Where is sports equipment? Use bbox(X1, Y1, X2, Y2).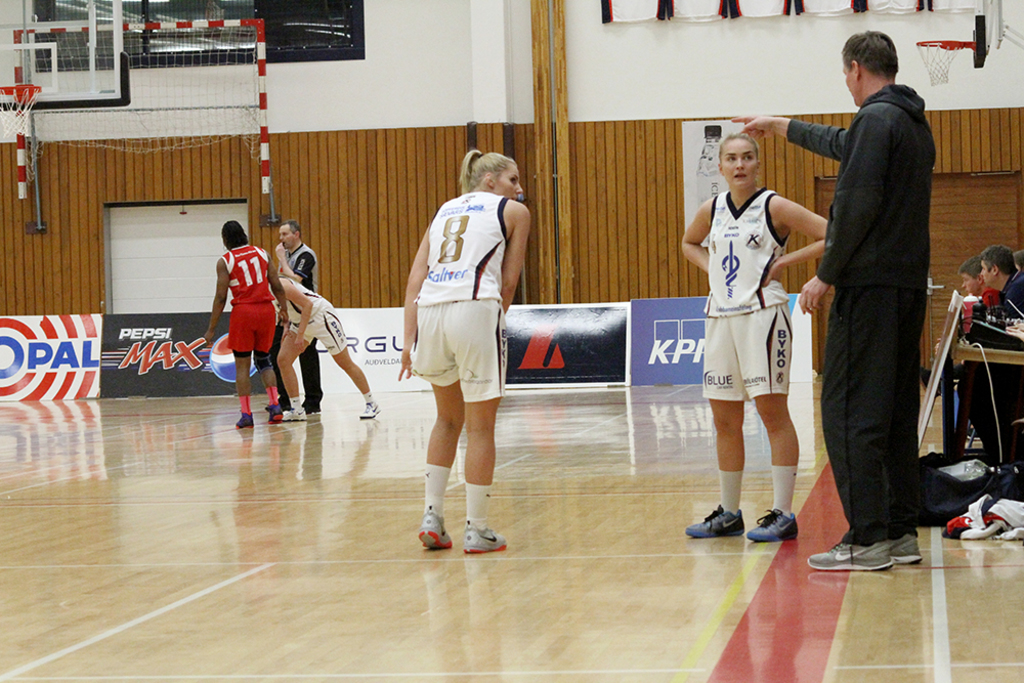
bbox(414, 518, 453, 553).
